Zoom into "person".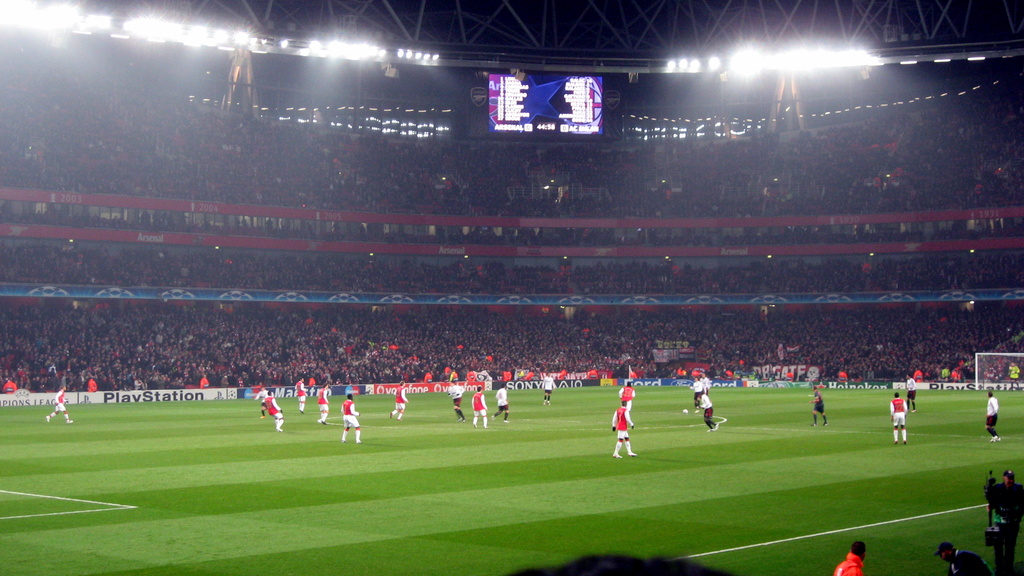
Zoom target: {"left": 809, "top": 390, "right": 830, "bottom": 426}.
